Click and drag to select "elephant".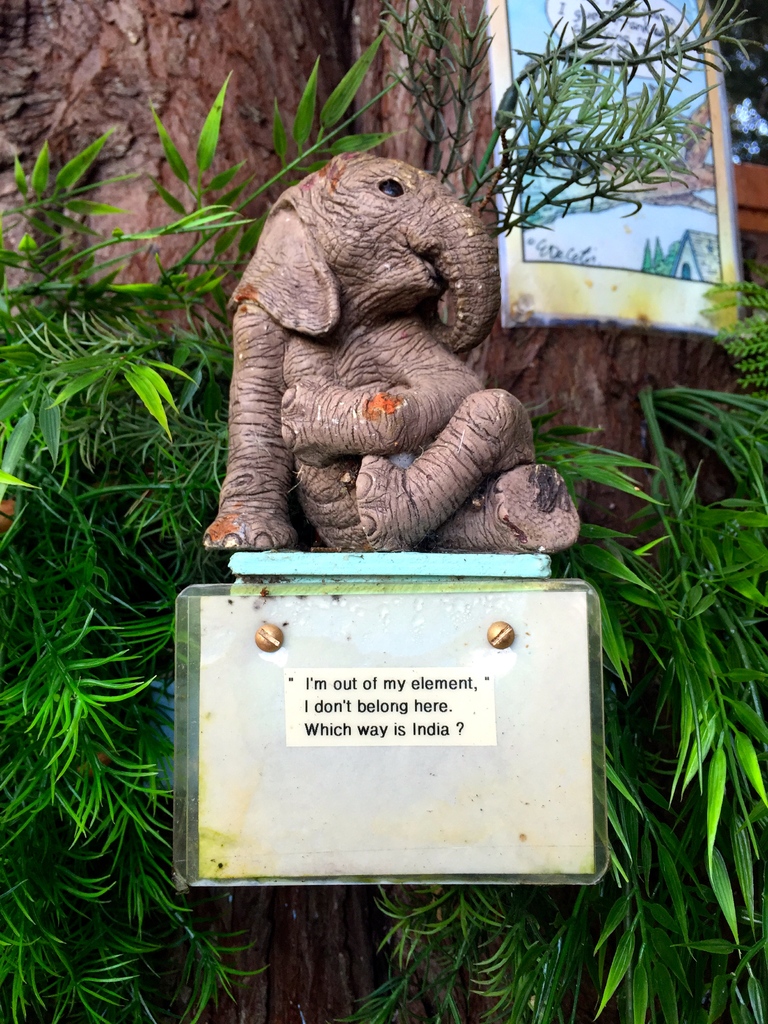
Selection: left=195, top=136, right=563, bottom=551.
